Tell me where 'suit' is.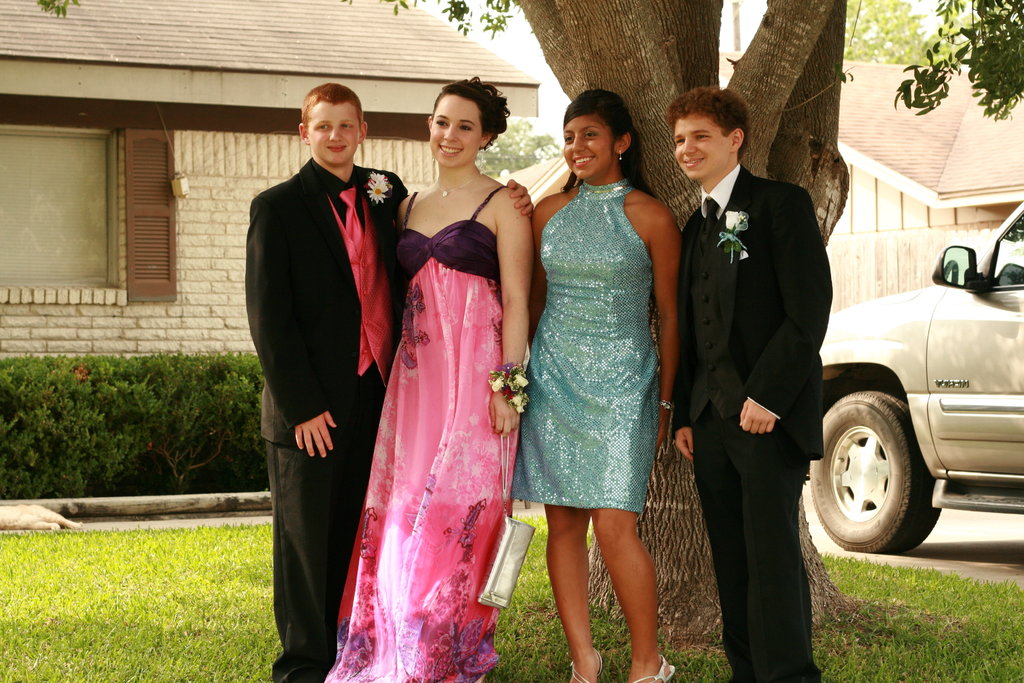
'suit' is at rect(243, 160, 405, 680).
